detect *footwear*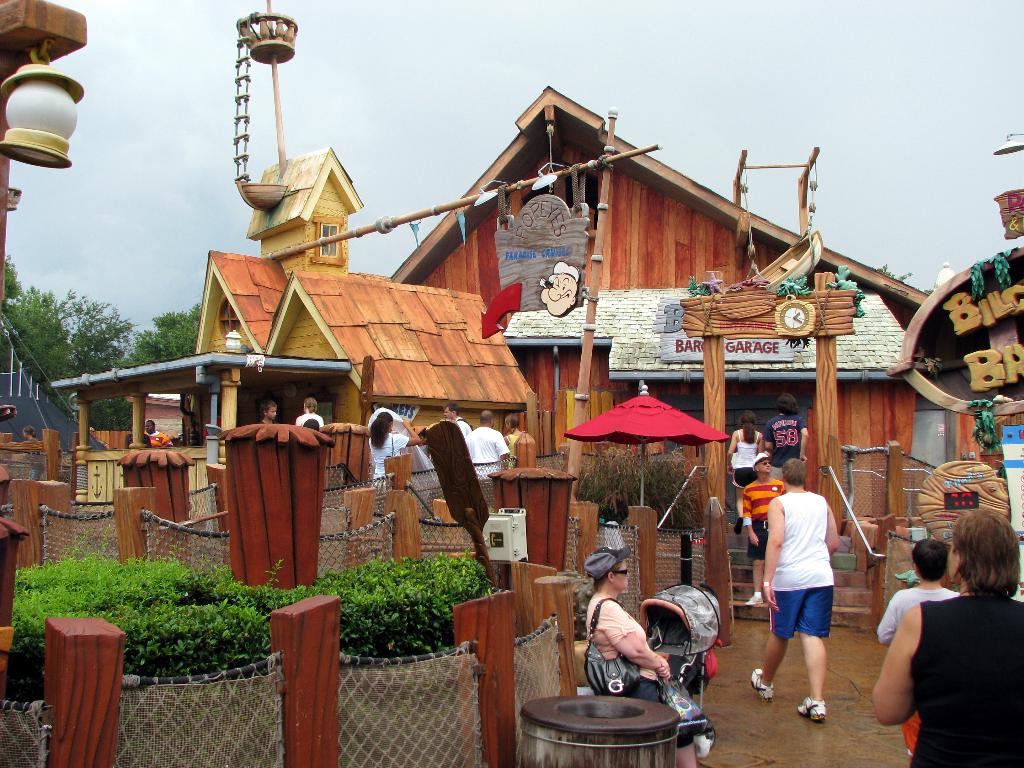
rect(744, 592, 769, 605)
